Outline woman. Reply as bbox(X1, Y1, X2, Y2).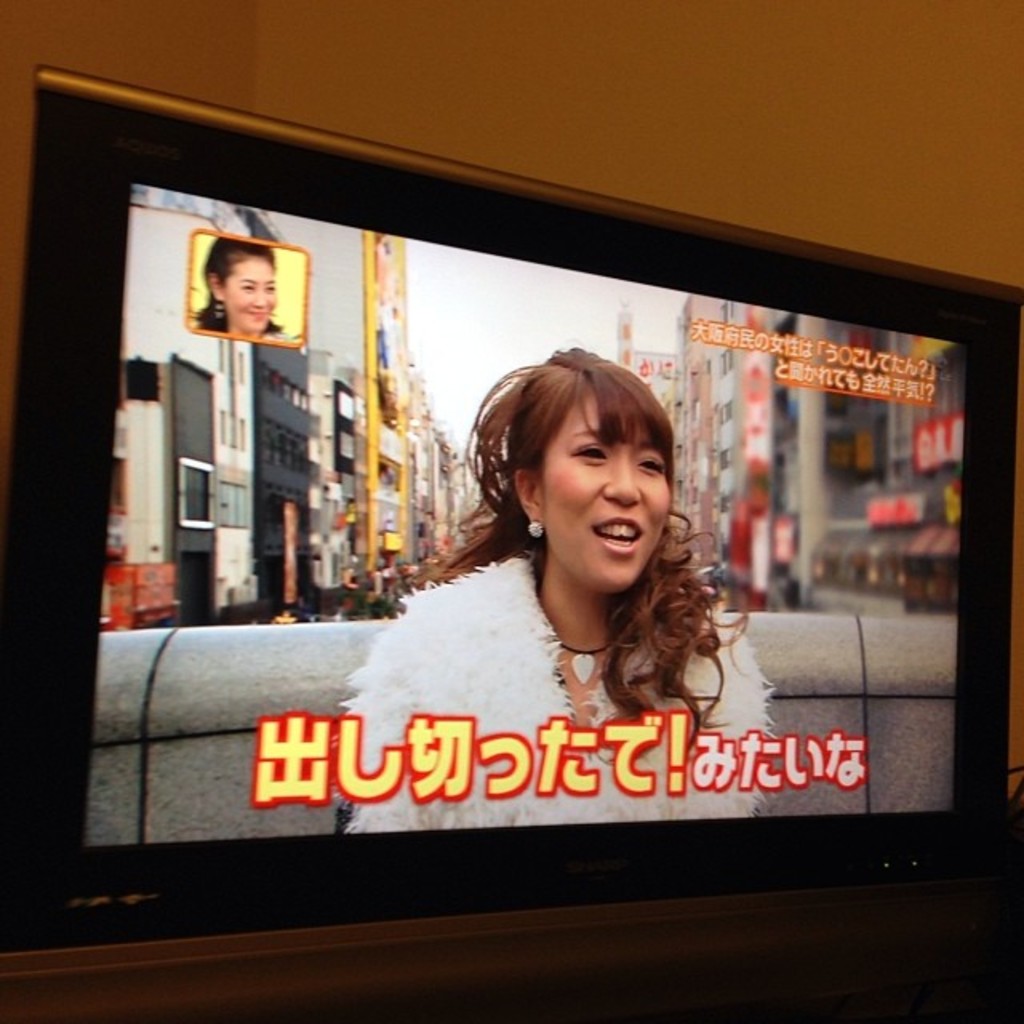
bbox(318, 322, 832, 822).
